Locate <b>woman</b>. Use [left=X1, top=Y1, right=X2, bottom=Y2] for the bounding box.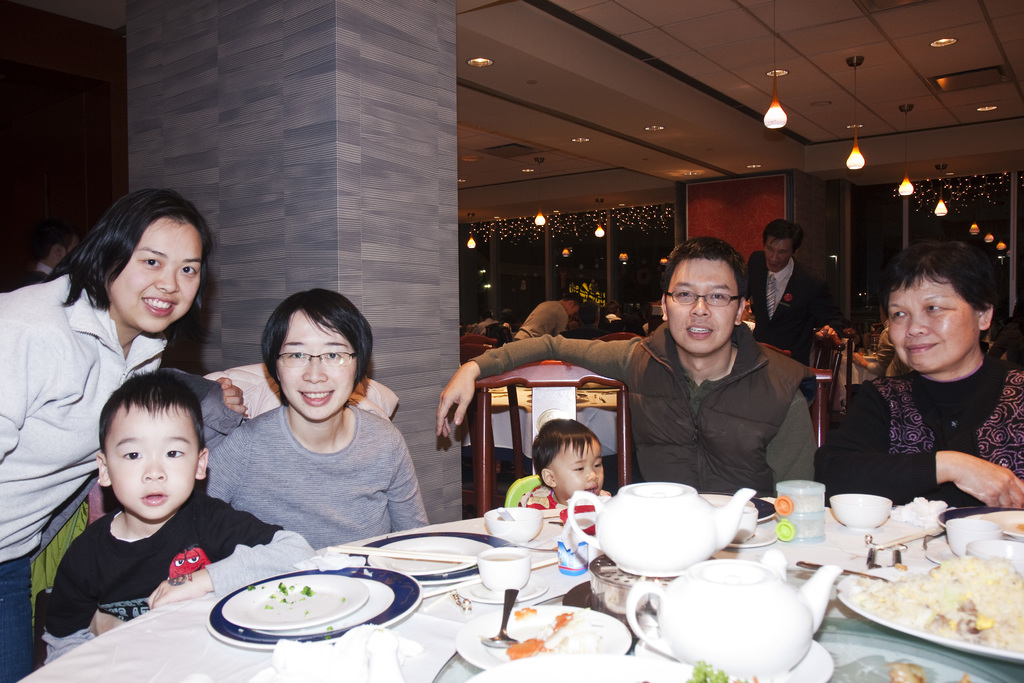
[left=815, top=233, right=1023, bottom=522].
